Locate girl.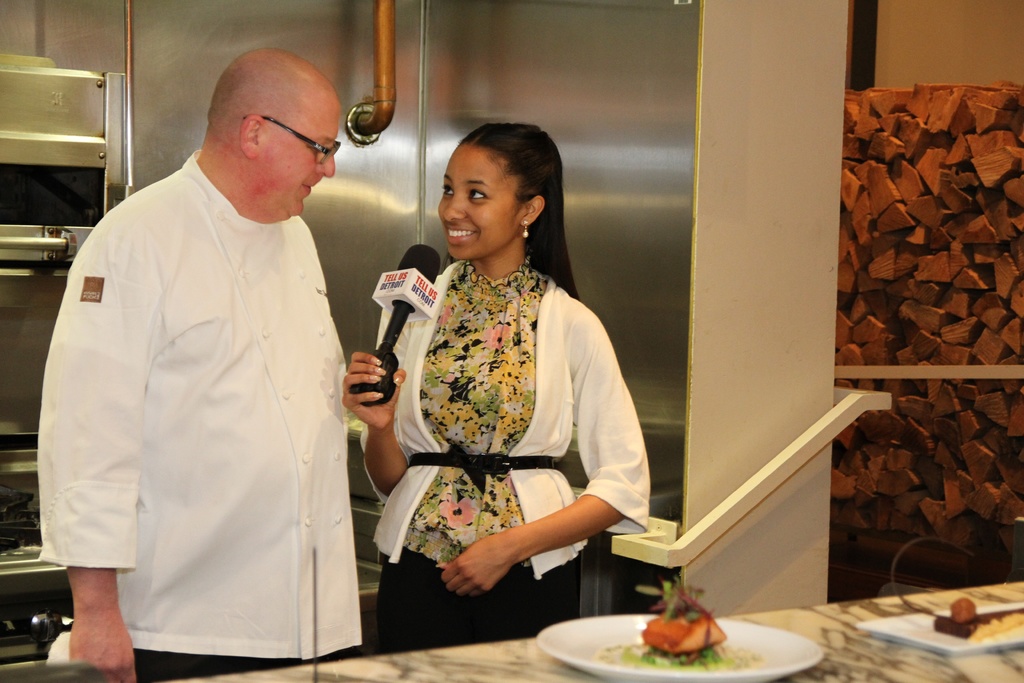
Bounding box: pyautogui.locateOnScreen(339, 122, 648, 652).
